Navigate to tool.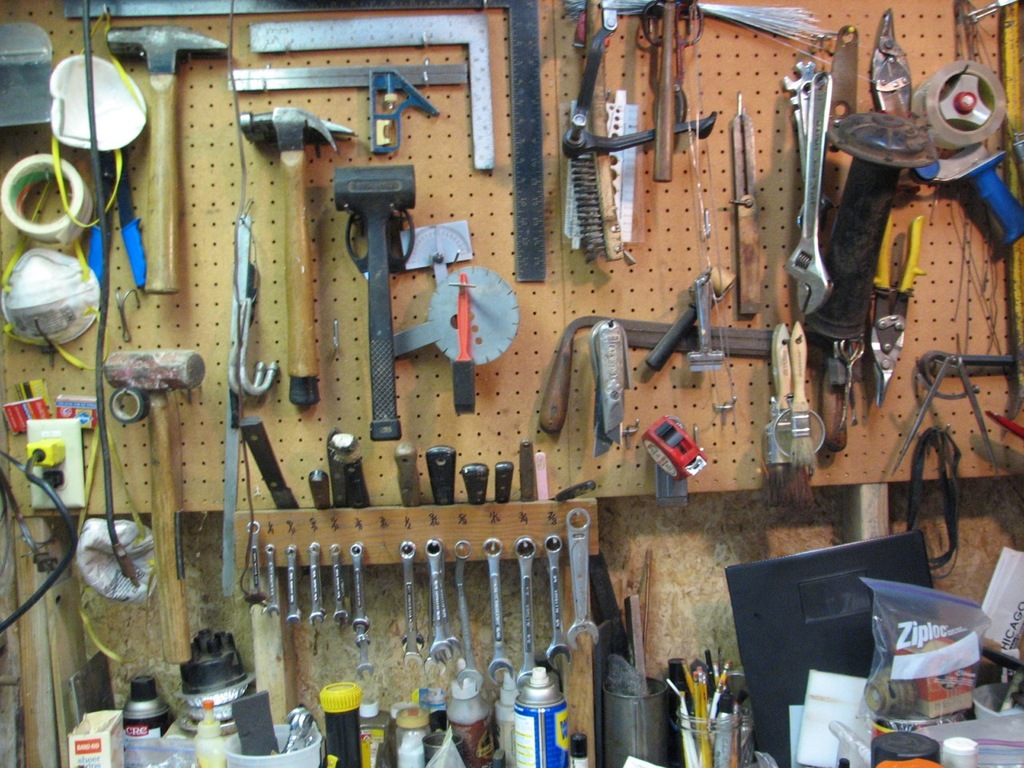
Navigation target: 571 514 593 648.
